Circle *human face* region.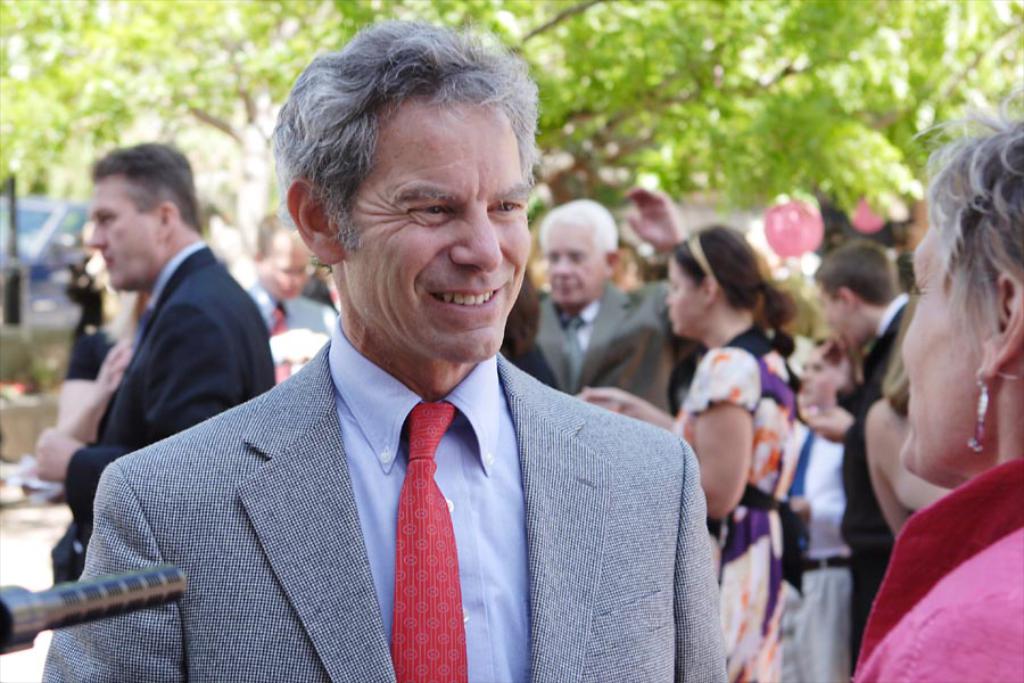
Region: crop(893, 212, 972, 477).
